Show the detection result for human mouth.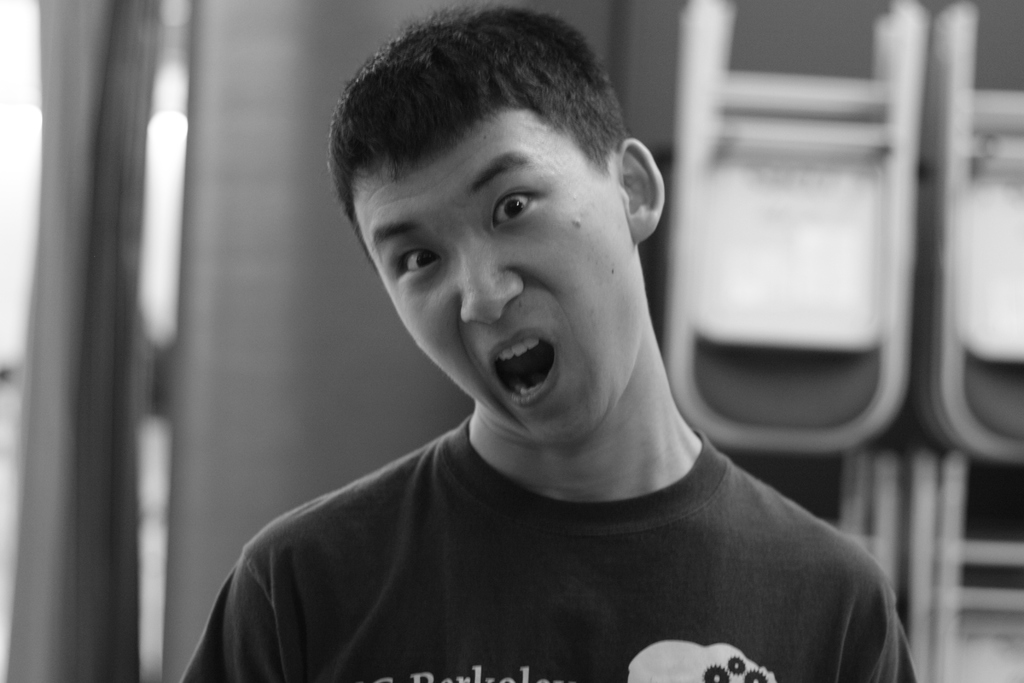
bbox(486, 320, 564, 409).
